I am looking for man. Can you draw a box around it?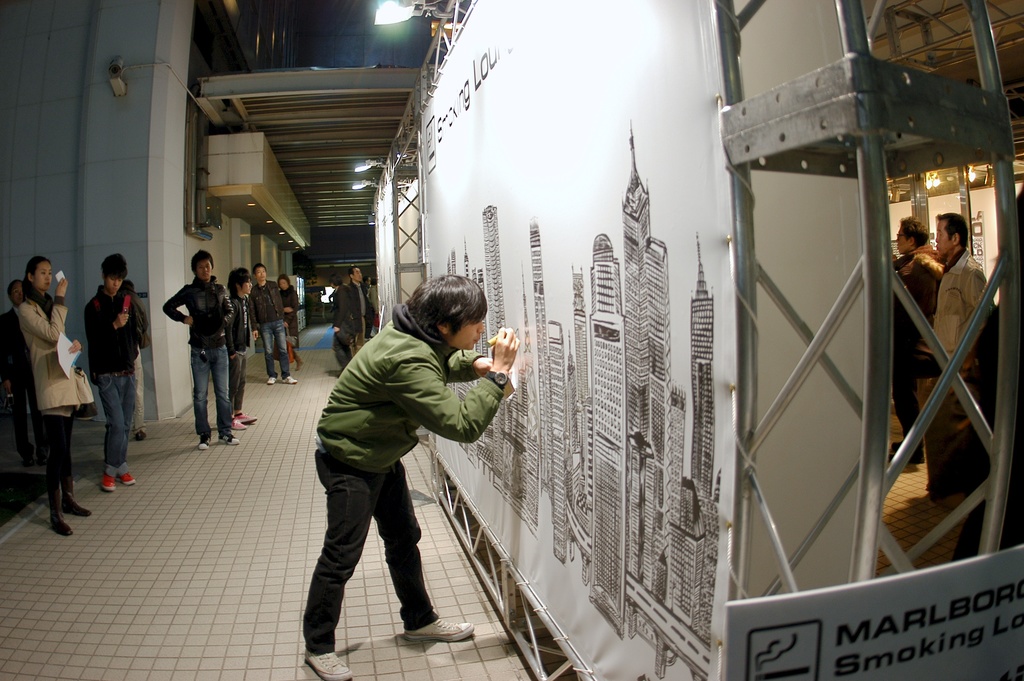
Sure, the bounding box is <bbox>246, 263, 298, 384</bbox>.
